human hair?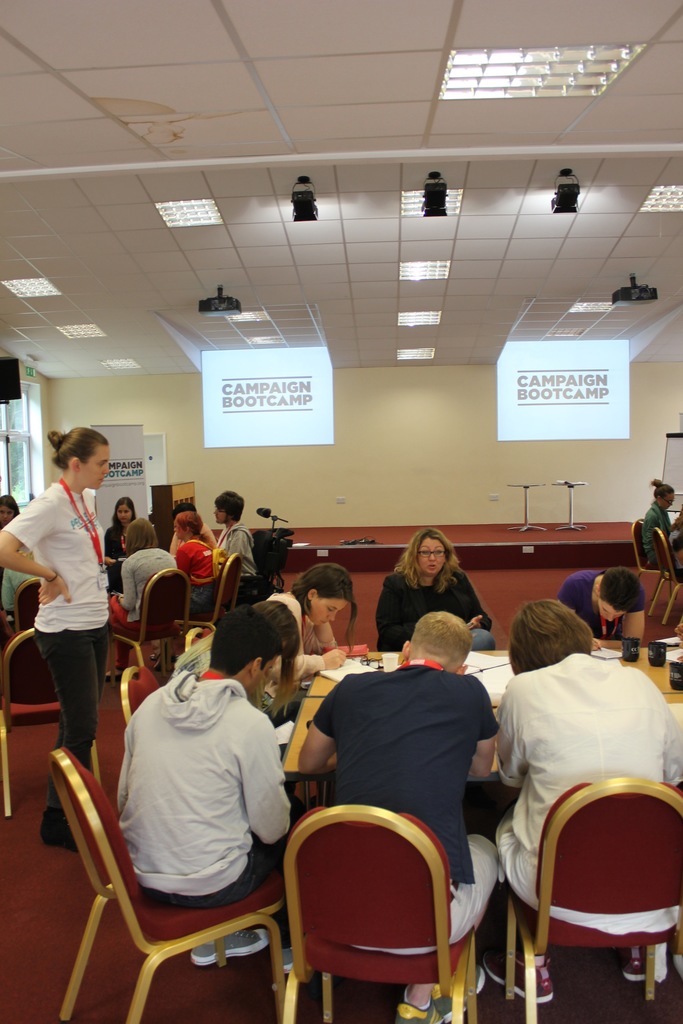
rect(289, 561, 359, 655)
